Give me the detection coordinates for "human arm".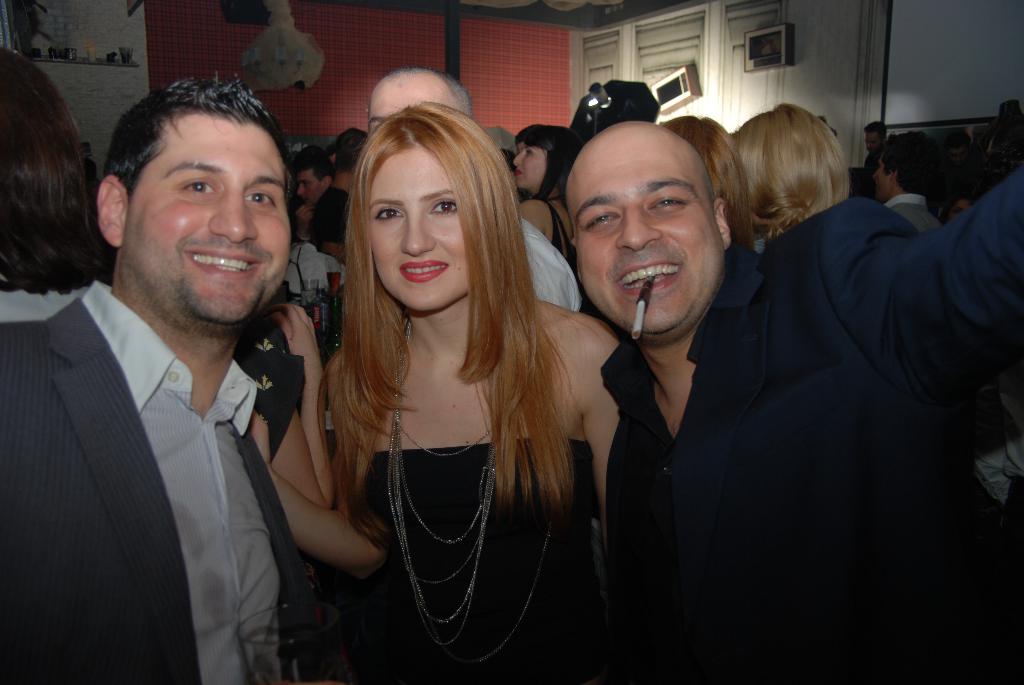
box=[264, 358, 381, 581].
